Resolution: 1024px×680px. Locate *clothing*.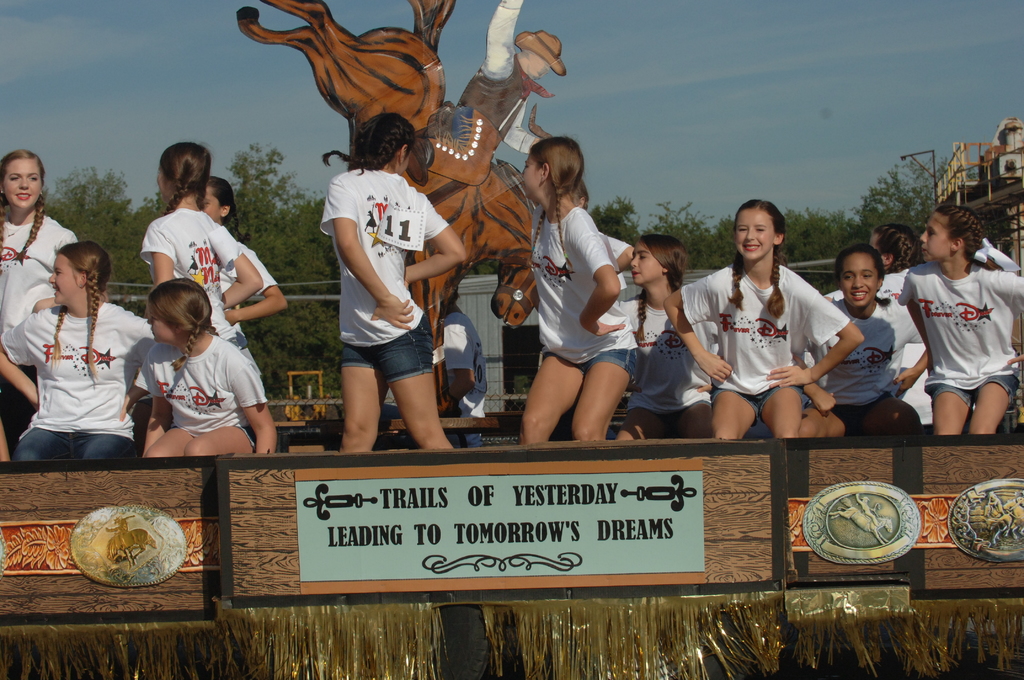
0 213 79 426.
